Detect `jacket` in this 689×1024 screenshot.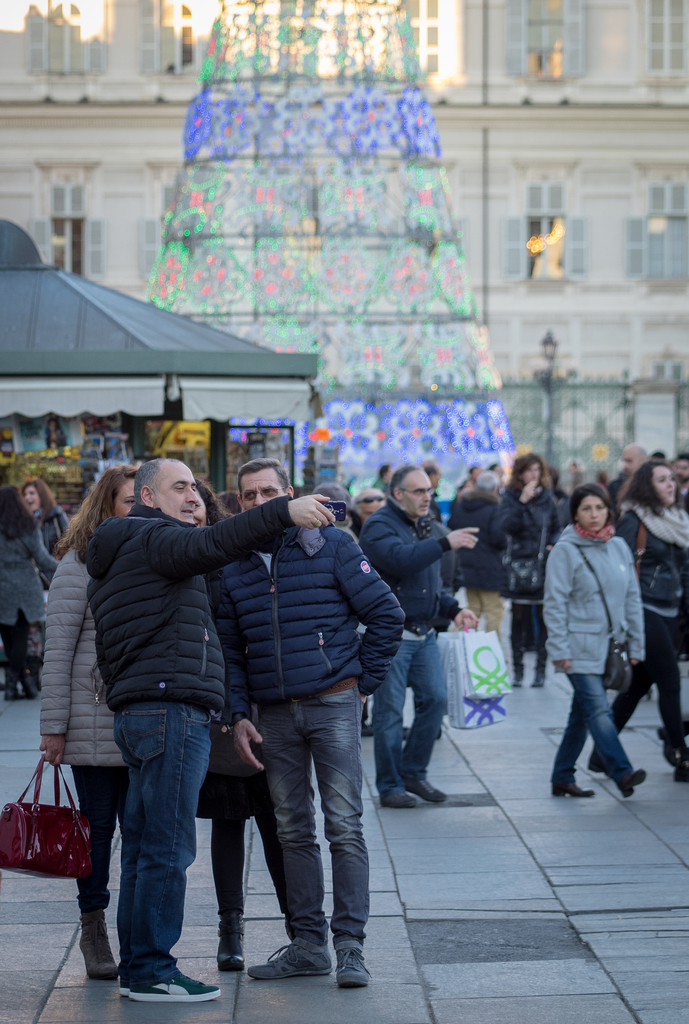
Detection: locate(66, 438, 239, 739).
